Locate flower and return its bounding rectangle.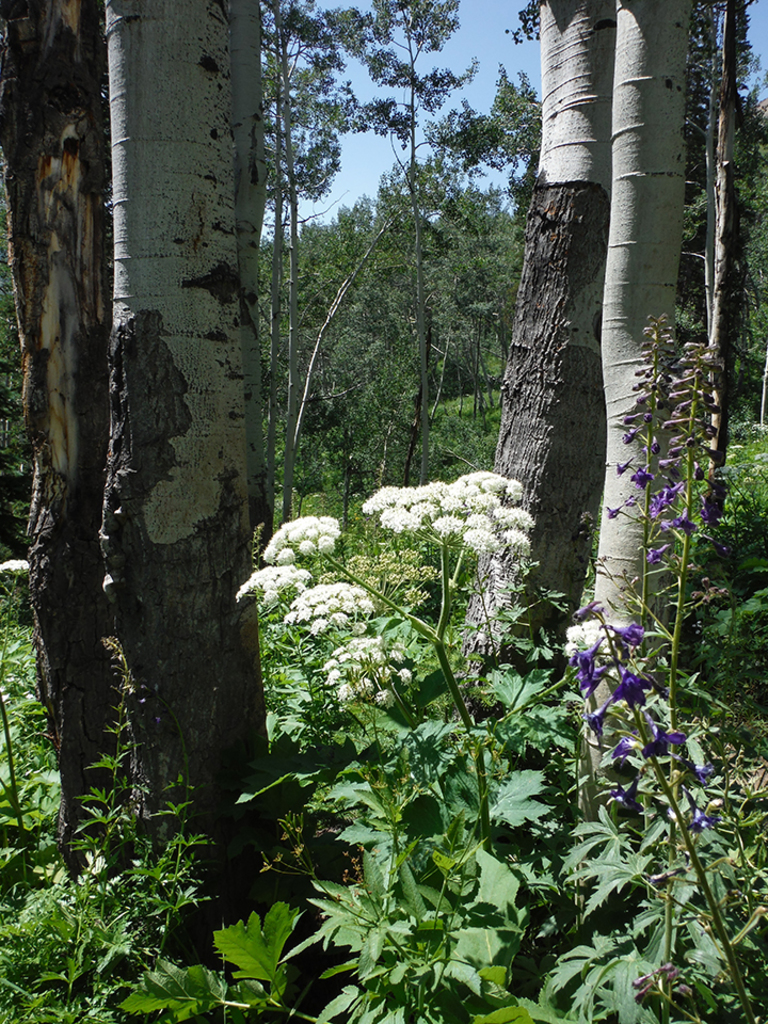
detection(569, 595, 608, 627).
